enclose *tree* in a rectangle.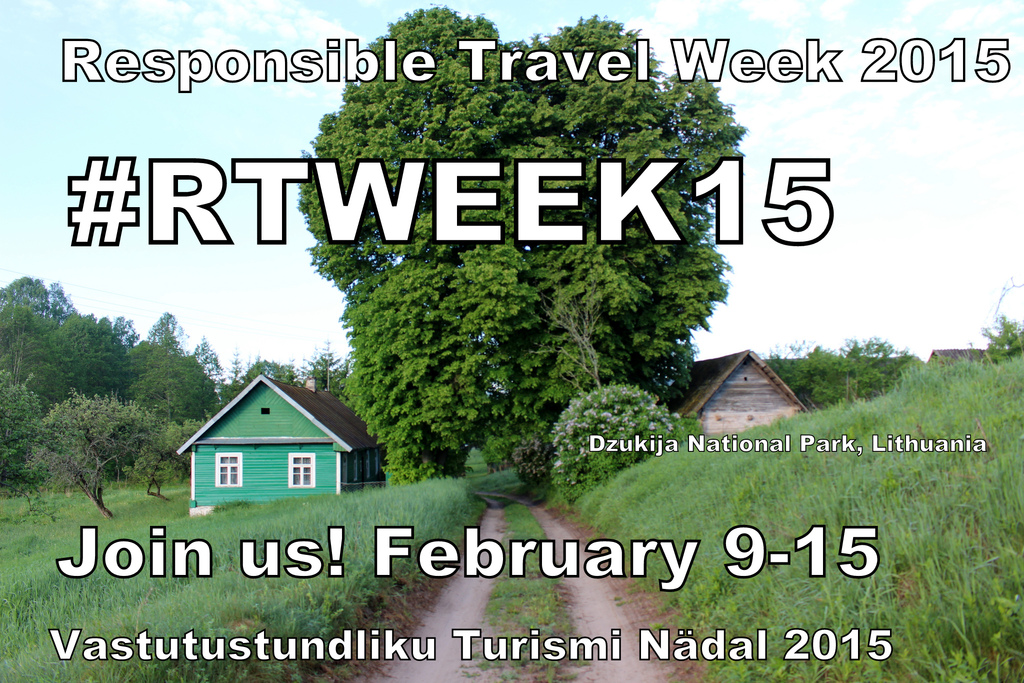
<box>118,414,196,497</box>.
